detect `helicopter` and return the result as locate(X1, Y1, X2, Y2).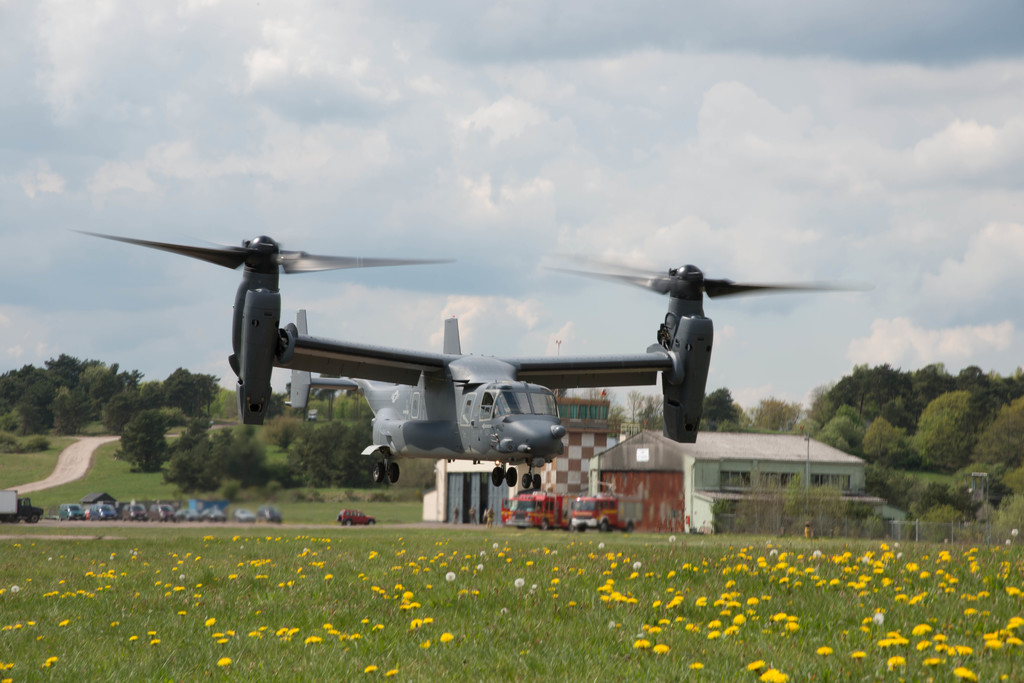
locate(58, 211, 850, 518).
